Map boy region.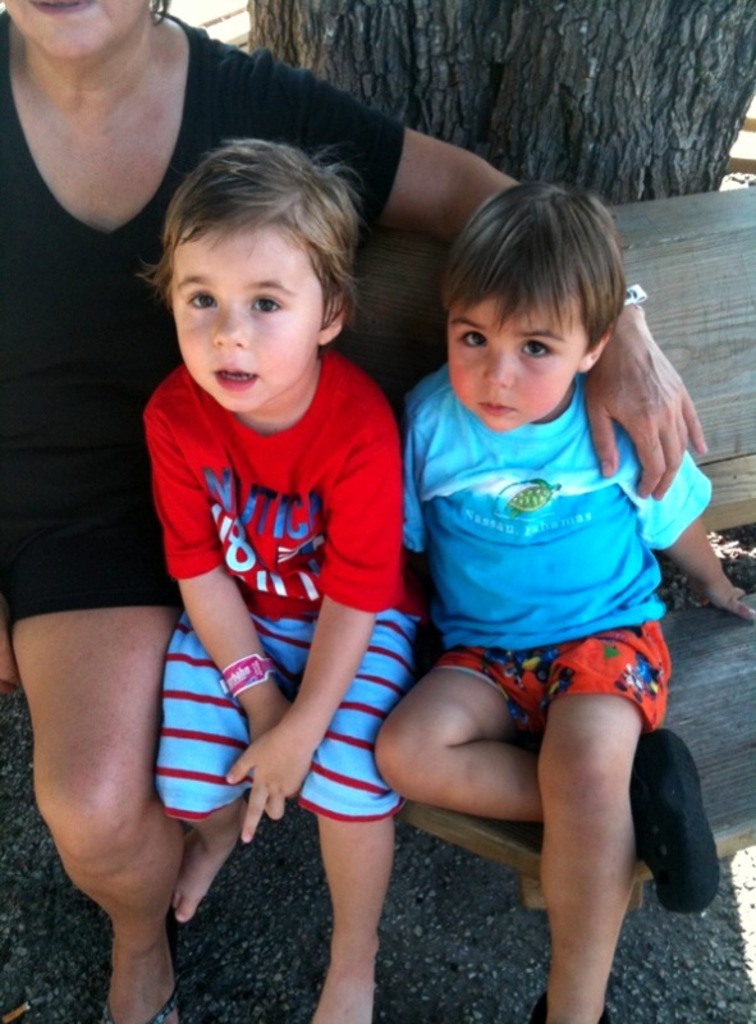
Mapped to x1=375 y1=175 x2=755 y2=1023.
